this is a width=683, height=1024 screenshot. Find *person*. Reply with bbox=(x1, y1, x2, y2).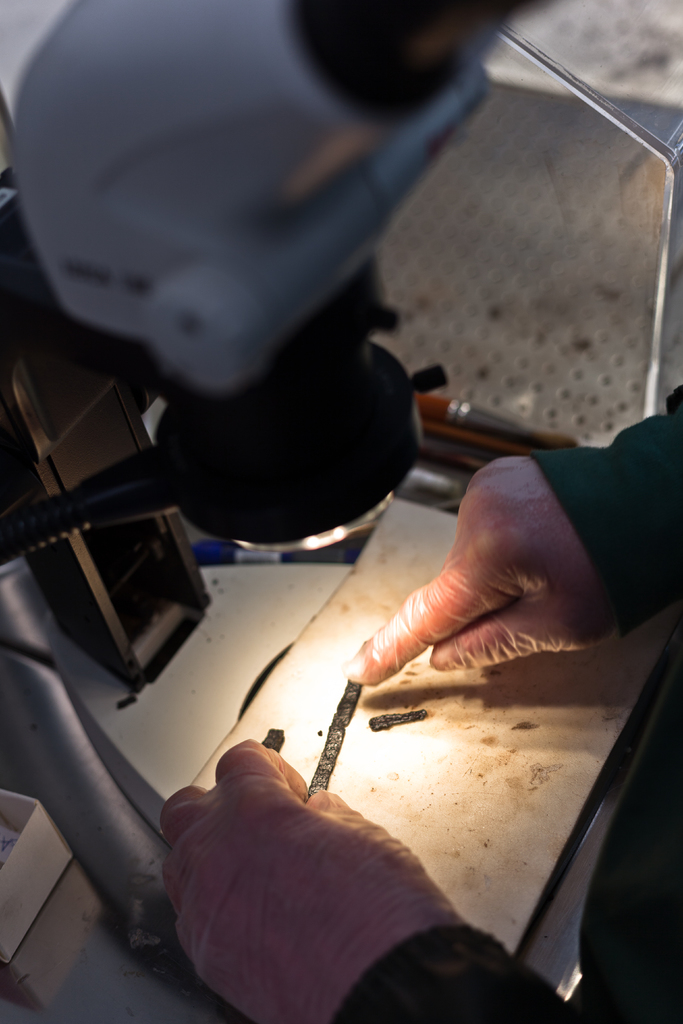
bbox=(165, 382, 681, 1023).
